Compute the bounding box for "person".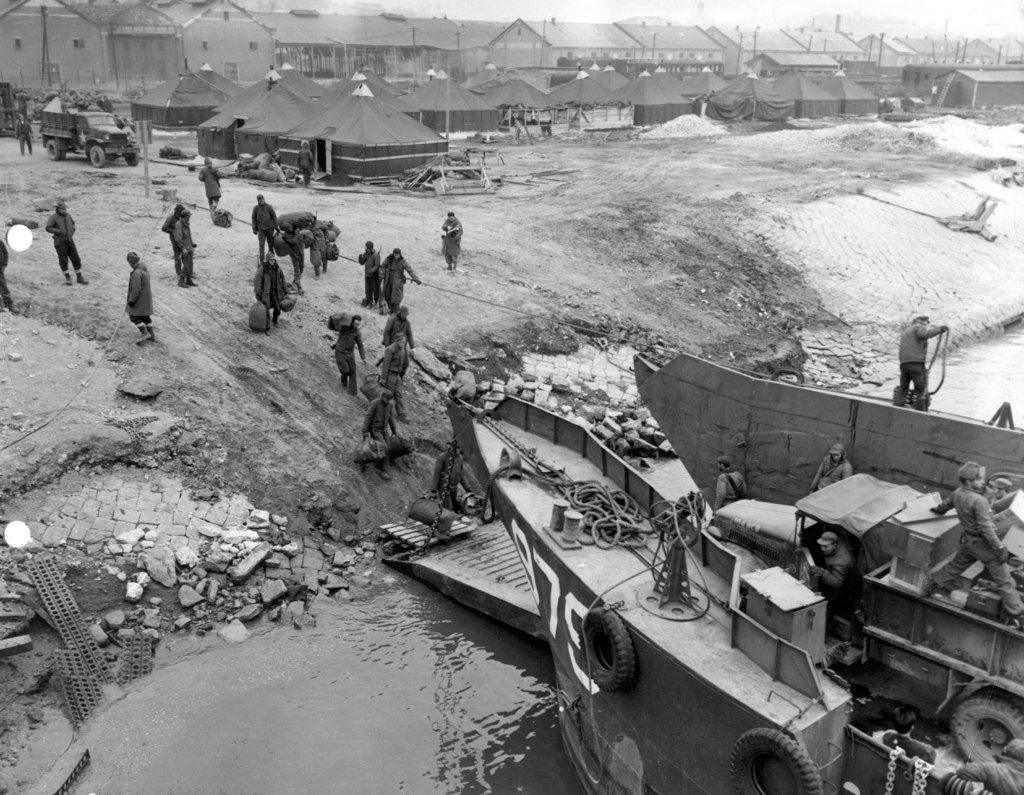
[left=198, top=155, right=222, bottom=198].
